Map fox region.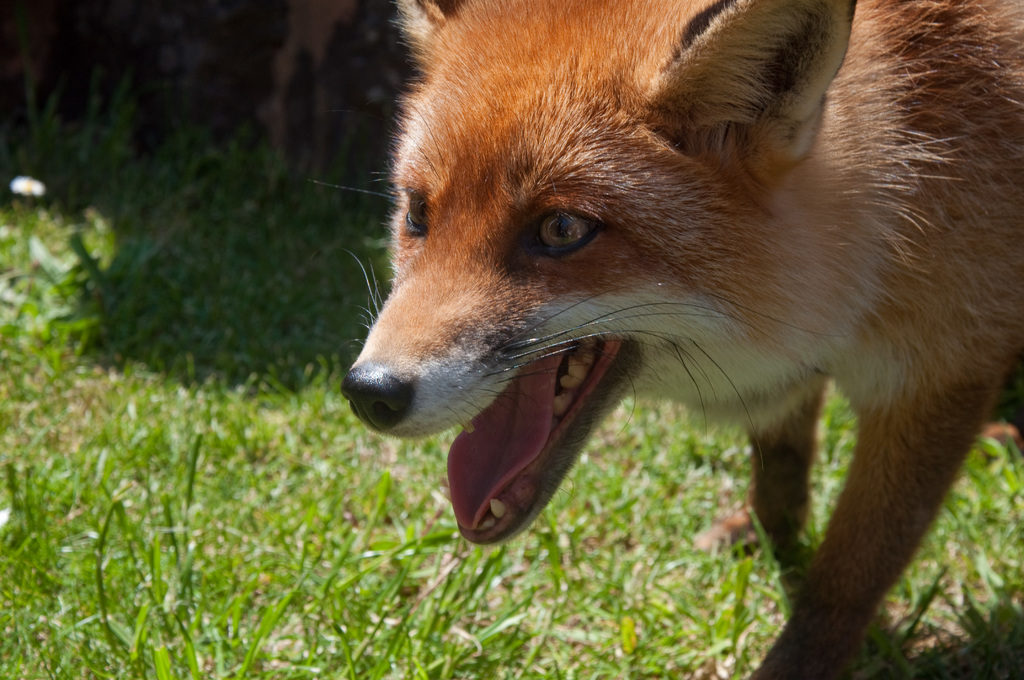
Mapped to [330, 0, 1023, 679].
